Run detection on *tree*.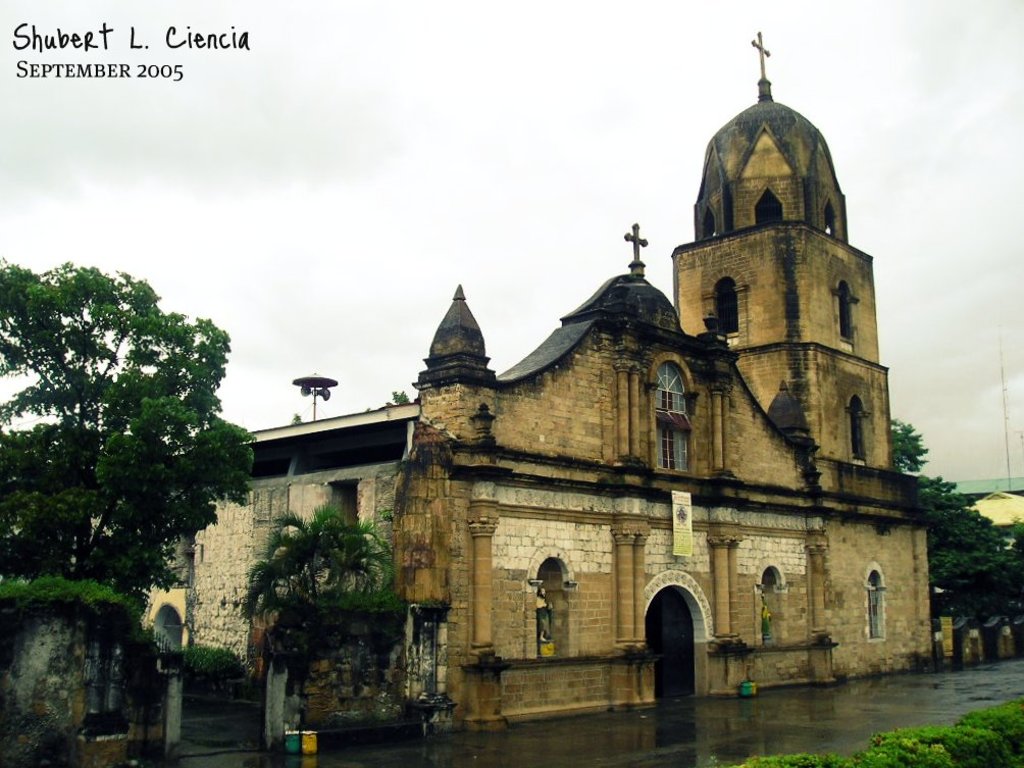
Result: left=237, top=498, right=398, bottom=609.
